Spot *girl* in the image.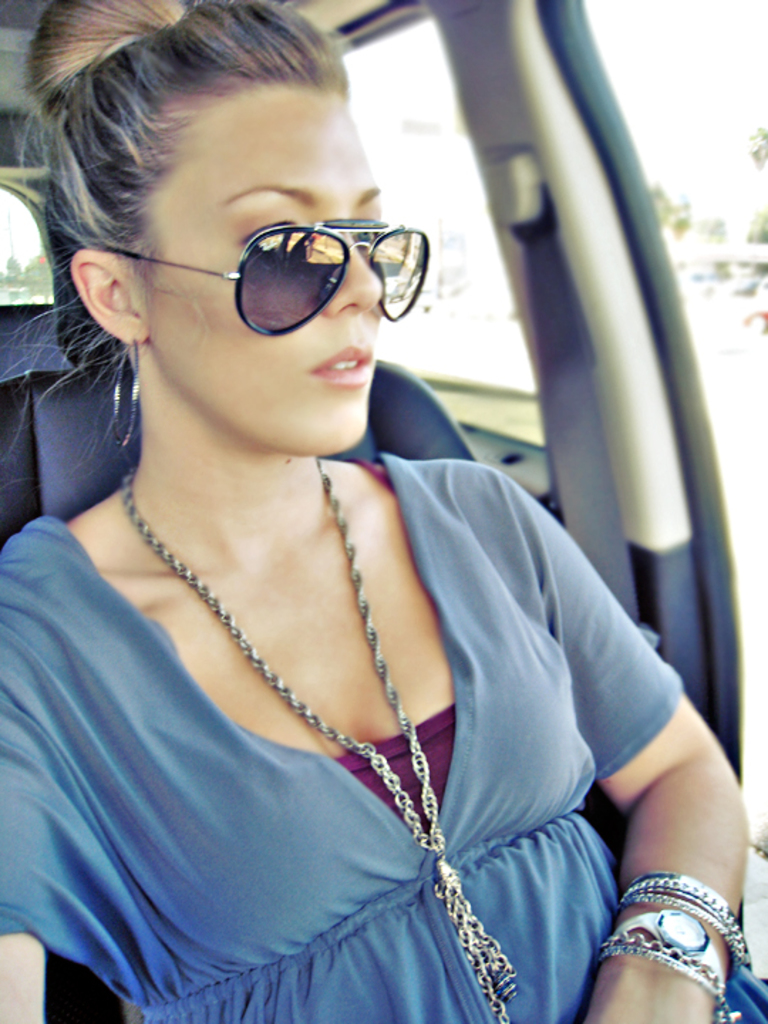
*girl* found at rect(0, 0, 767, 1020).
